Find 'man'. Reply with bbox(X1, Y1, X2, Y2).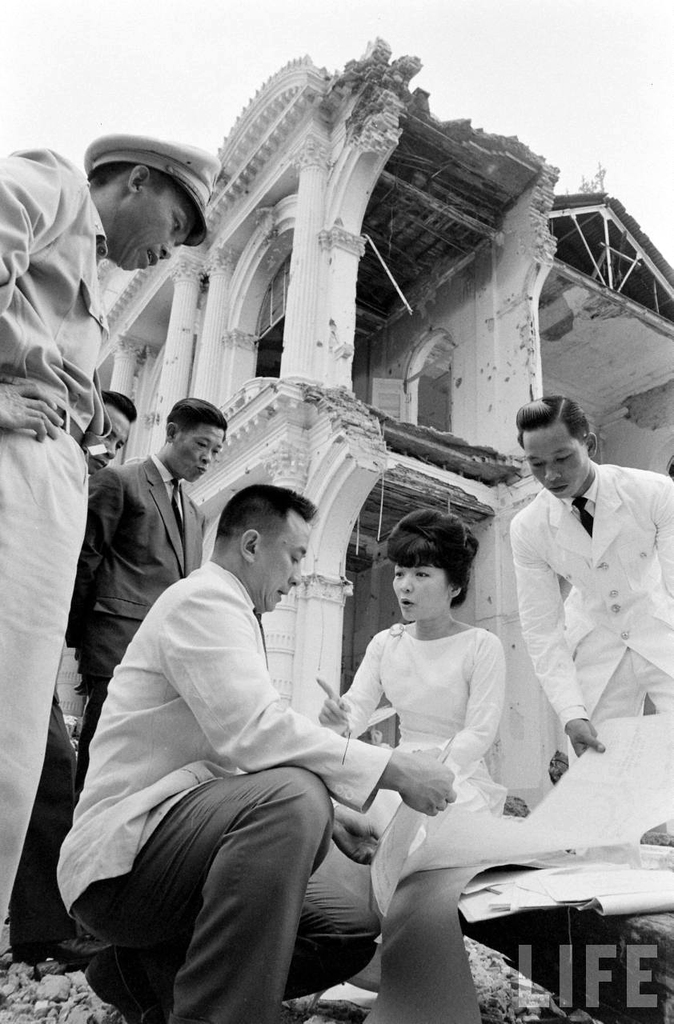
bbox(88, 451, 427, 1017).
